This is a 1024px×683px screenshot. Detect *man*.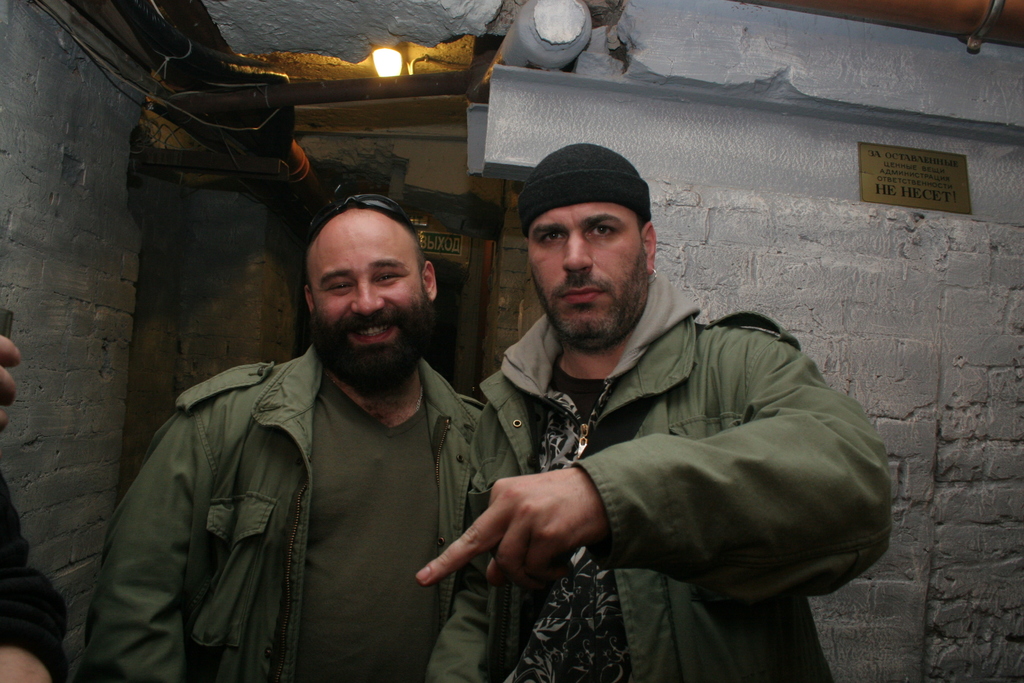
(0, 312, 82, 682).
